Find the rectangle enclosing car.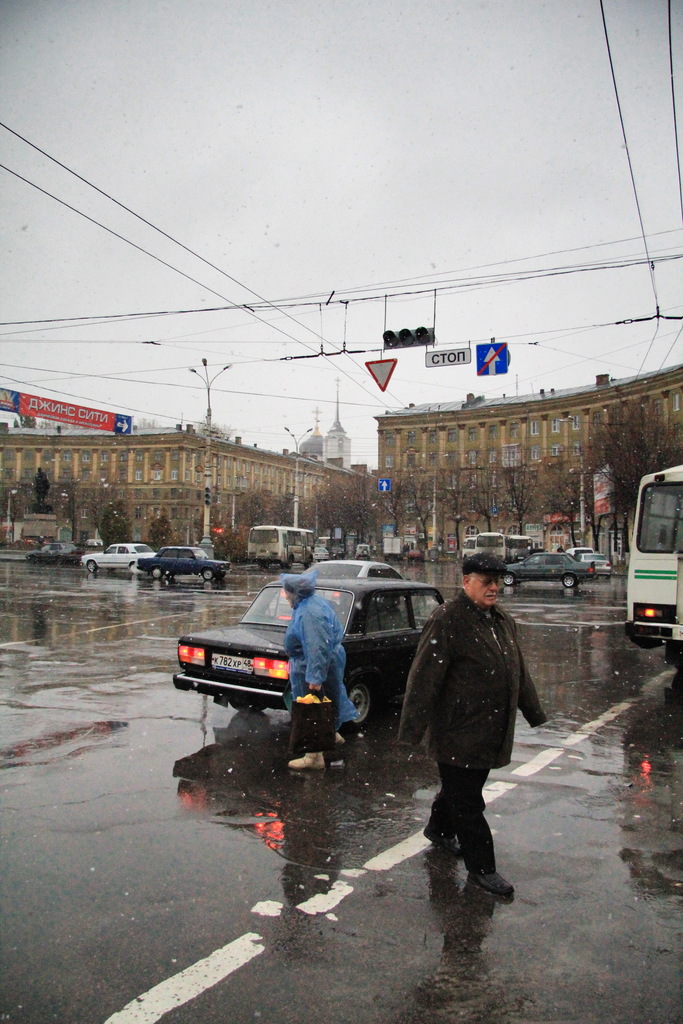
bbox(309, 561, 403, 584).
